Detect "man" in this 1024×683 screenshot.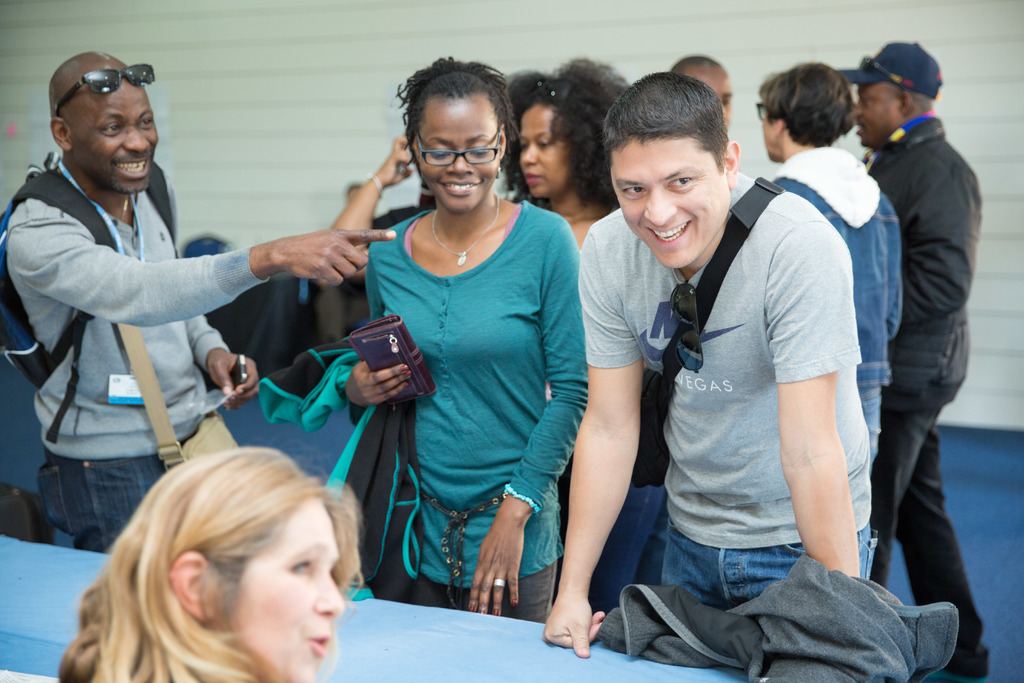
Detection: crop(666, 62, 735, 185).
